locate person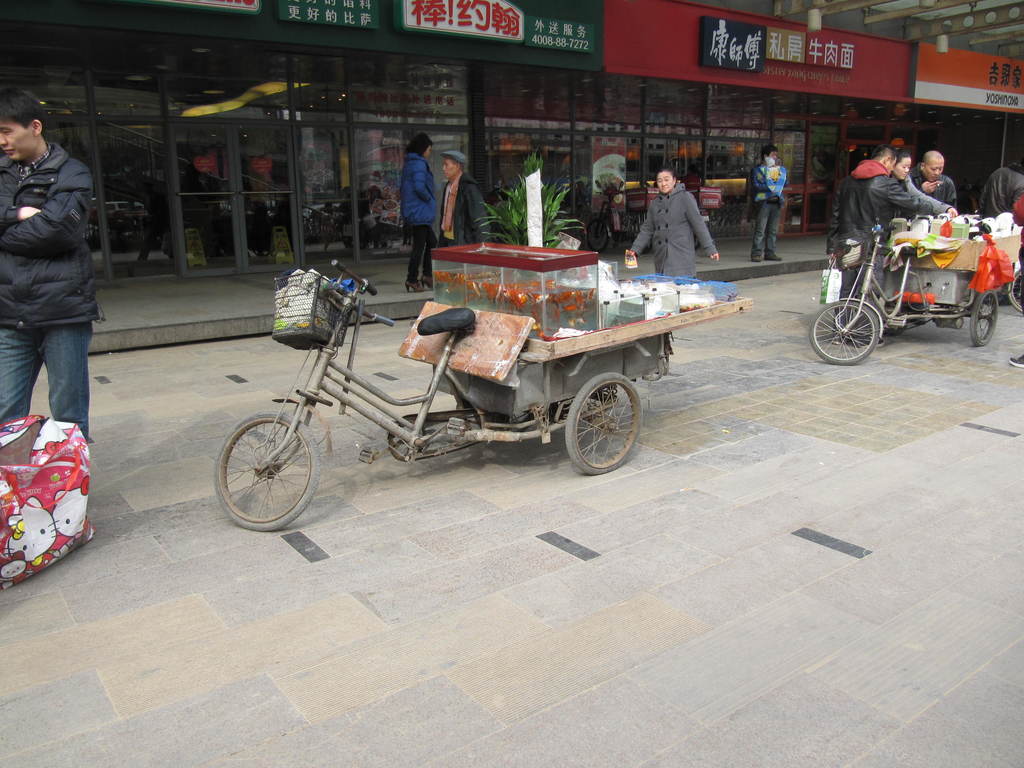
bbox=(0, 88, 102, 441)
